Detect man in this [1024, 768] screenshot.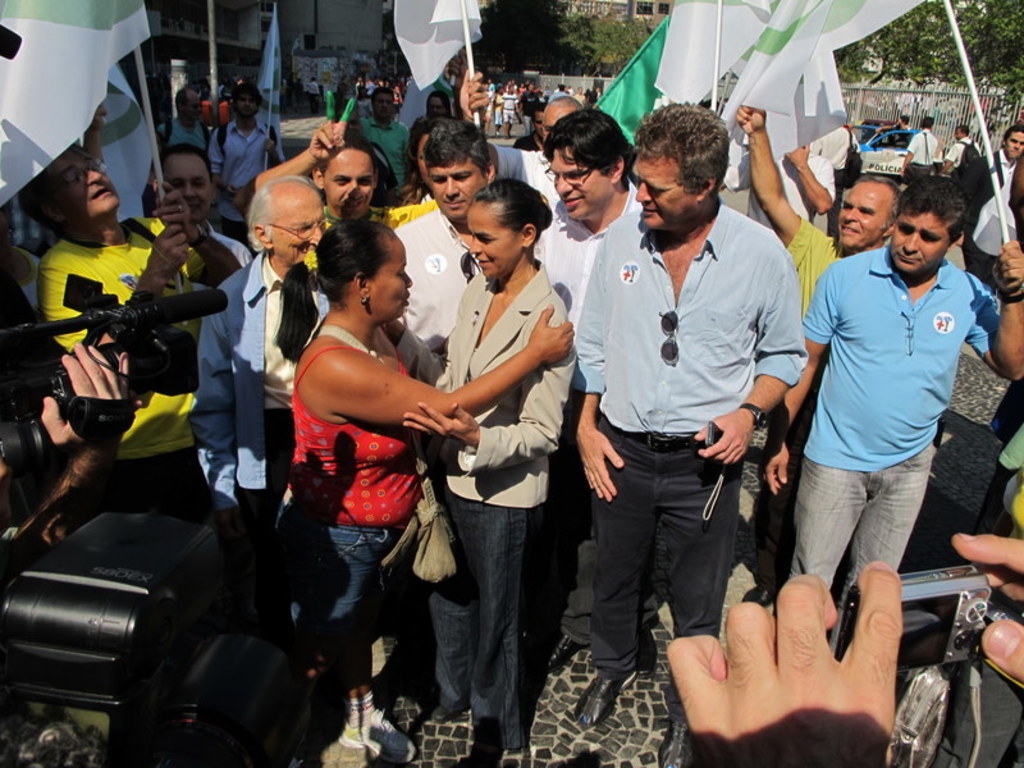
Detection: (146, 140, 255, 283).
